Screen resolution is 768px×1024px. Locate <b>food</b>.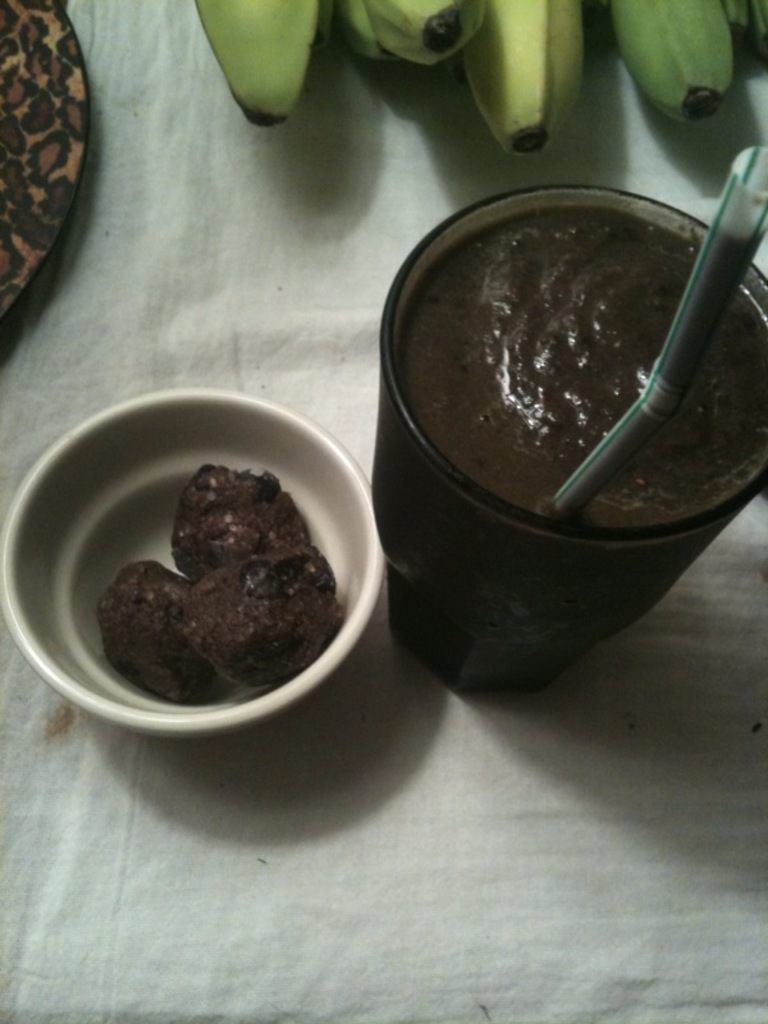
select_region(93, 466, 342, 696).
